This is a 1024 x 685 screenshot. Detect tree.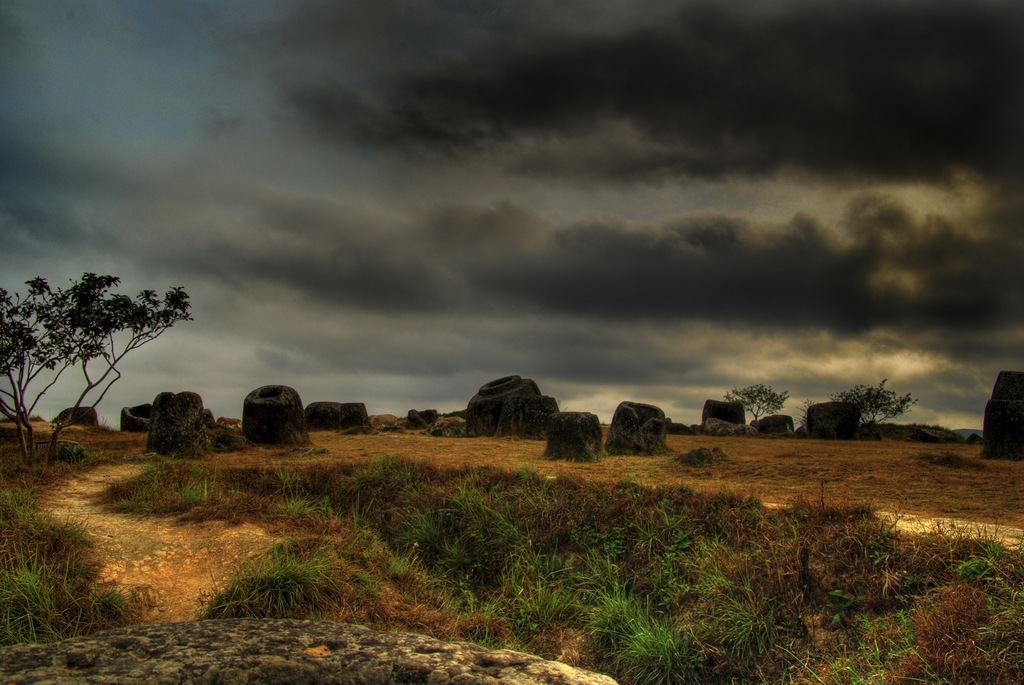
{"left": 0, "top": 271, "right": 77, "bottom": 469}.
